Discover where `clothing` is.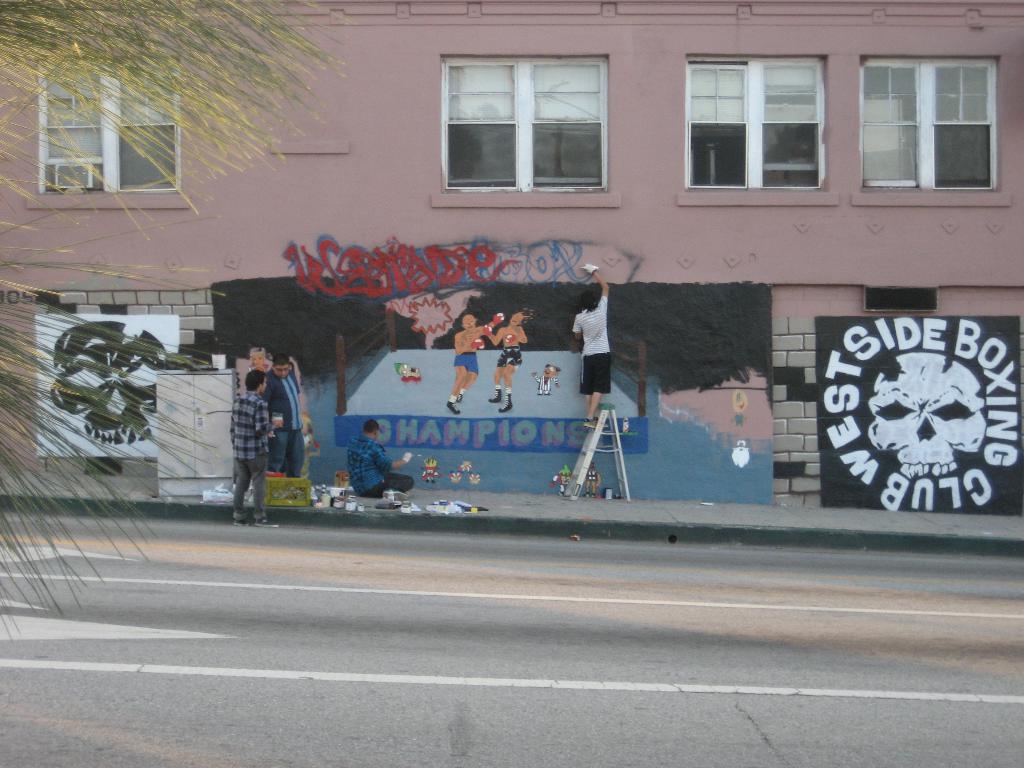
Discovered at bbox=(400, 376, 421, 381).
